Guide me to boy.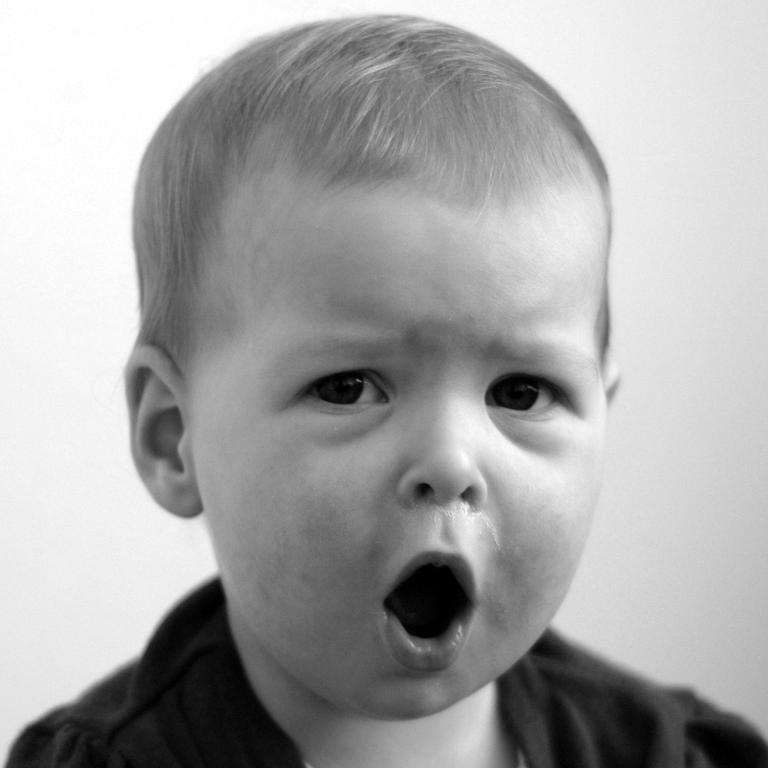
Guidance: (32,21,714,767).
